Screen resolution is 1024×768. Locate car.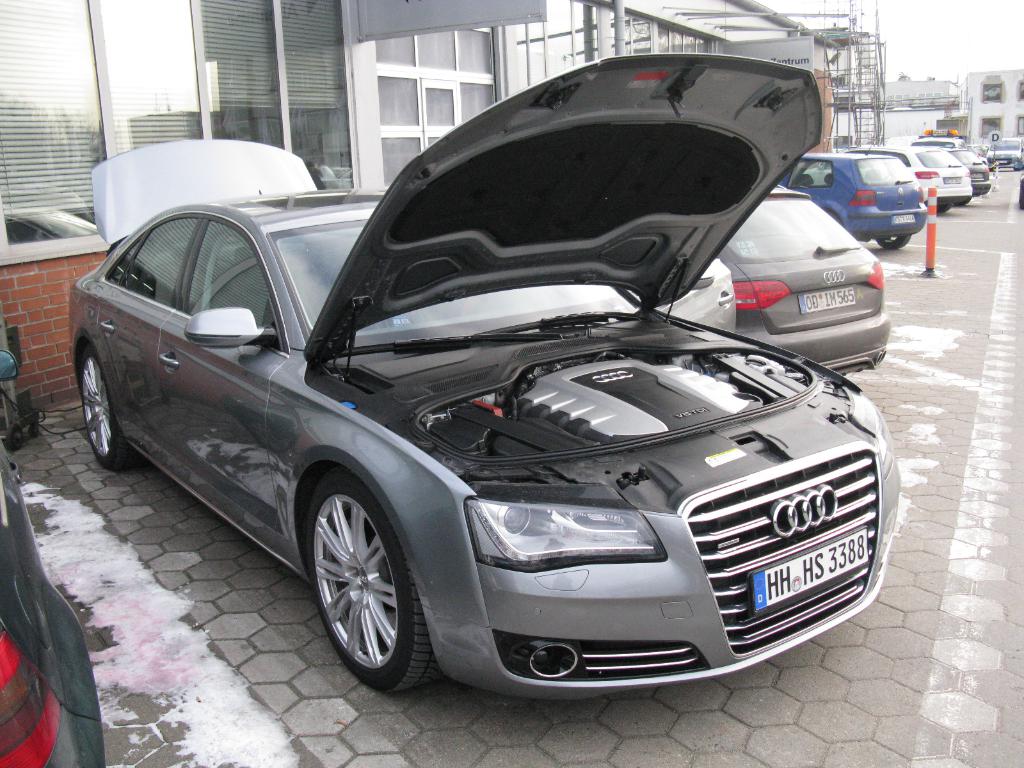
(0, 346, 109, 767).
